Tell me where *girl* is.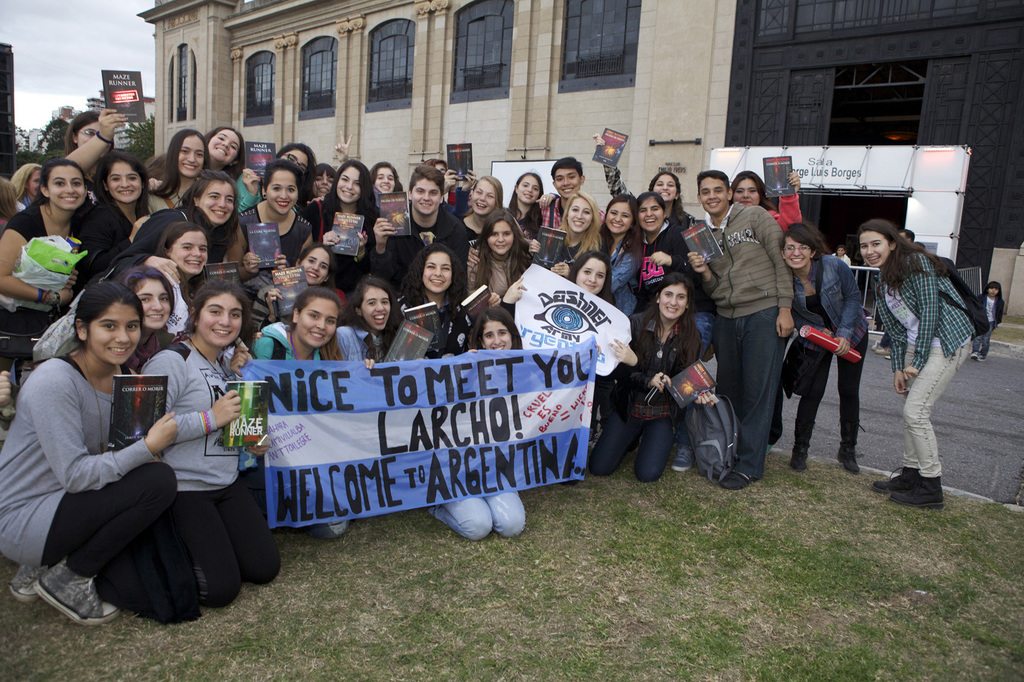
*girl* is at x1=0 y1=301 x2=213 y2=623.
